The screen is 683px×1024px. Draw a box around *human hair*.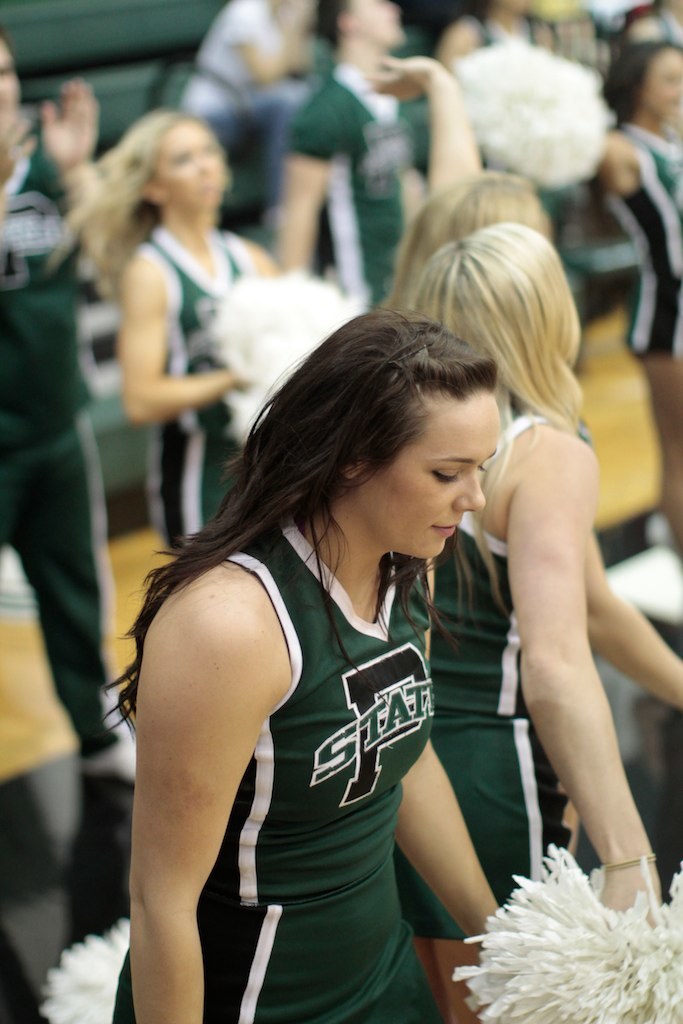
<region>45, 102, 195, 293</region>.
